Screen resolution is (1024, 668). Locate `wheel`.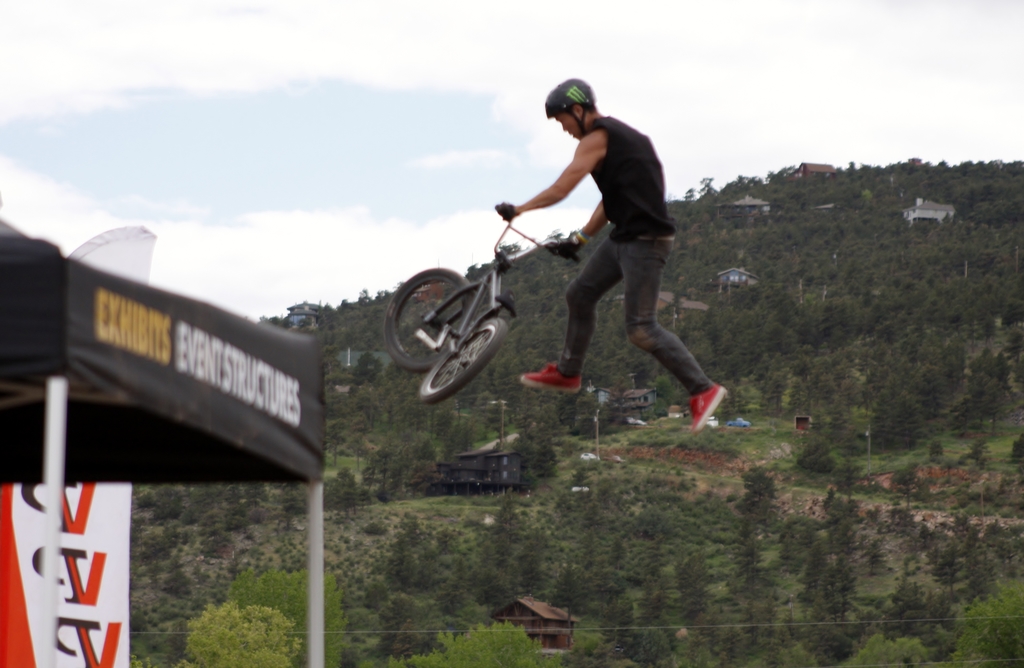
bbox(384, 266, 477, 370).
